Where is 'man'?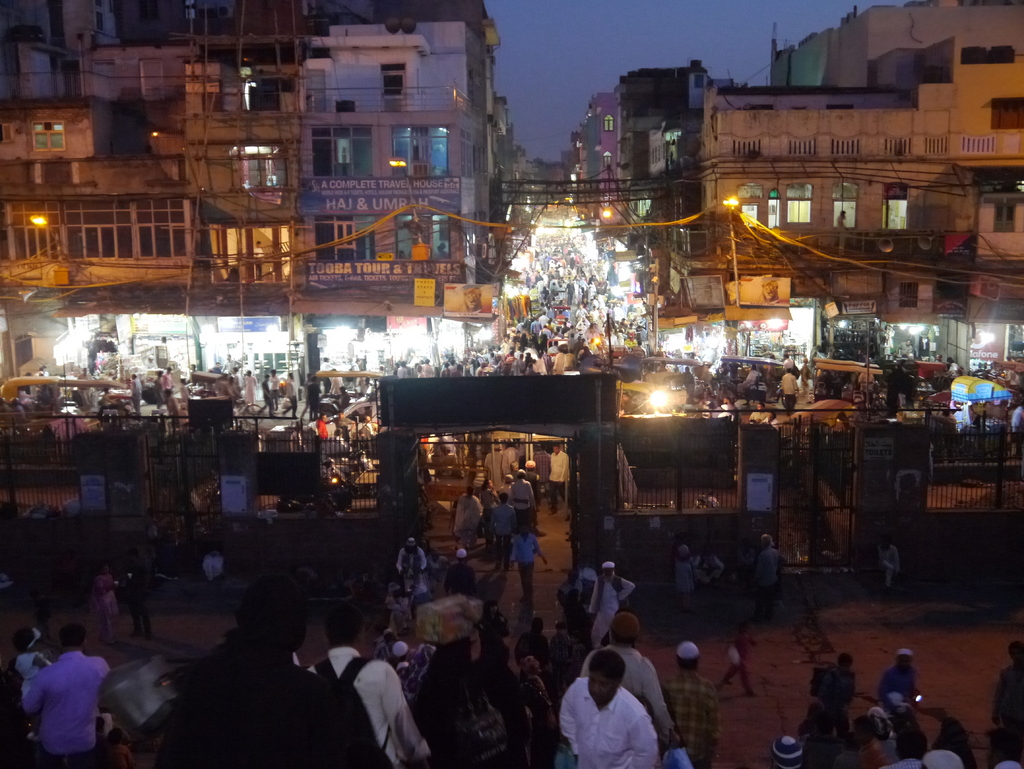
(988, 642, 1023, 727).
